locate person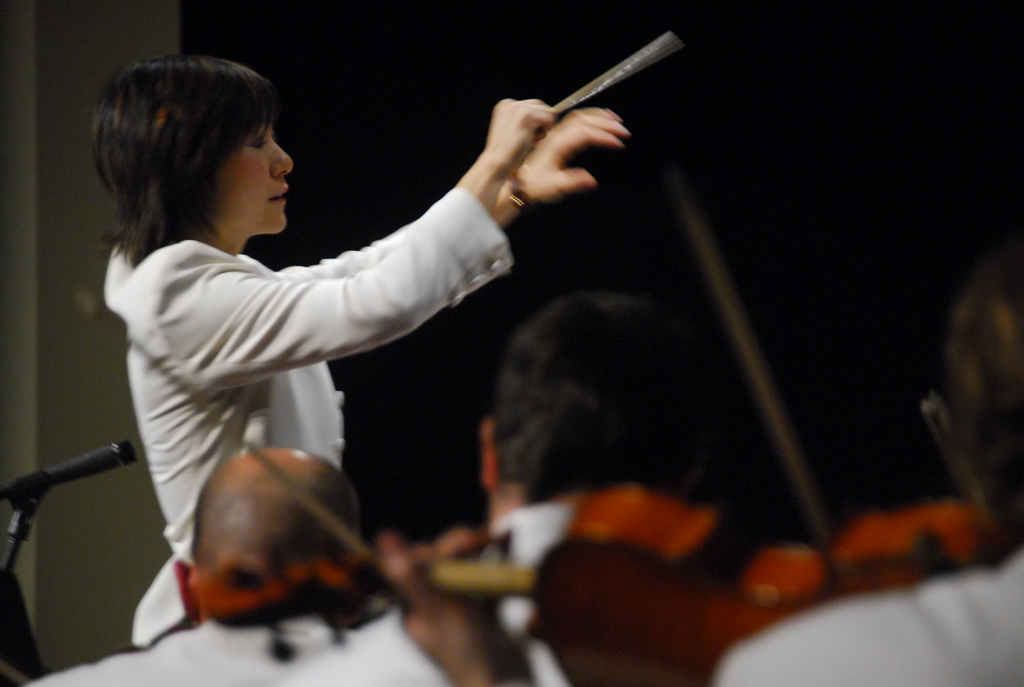
88/52/631/649
